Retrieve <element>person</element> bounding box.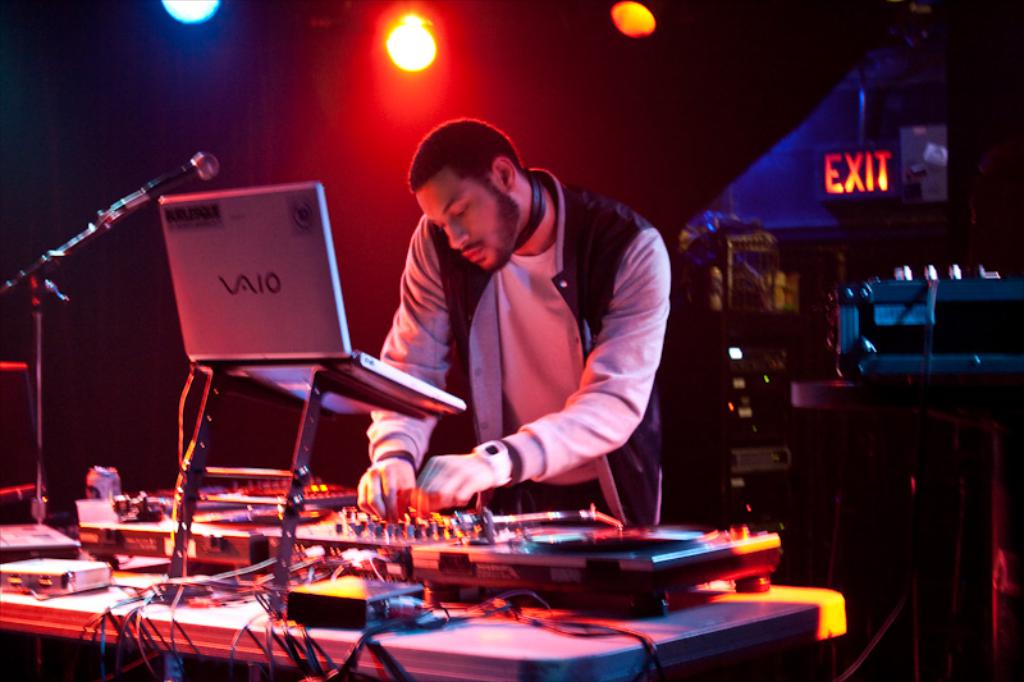
Bounding box: bbox=(352, 118, 677, 527).
